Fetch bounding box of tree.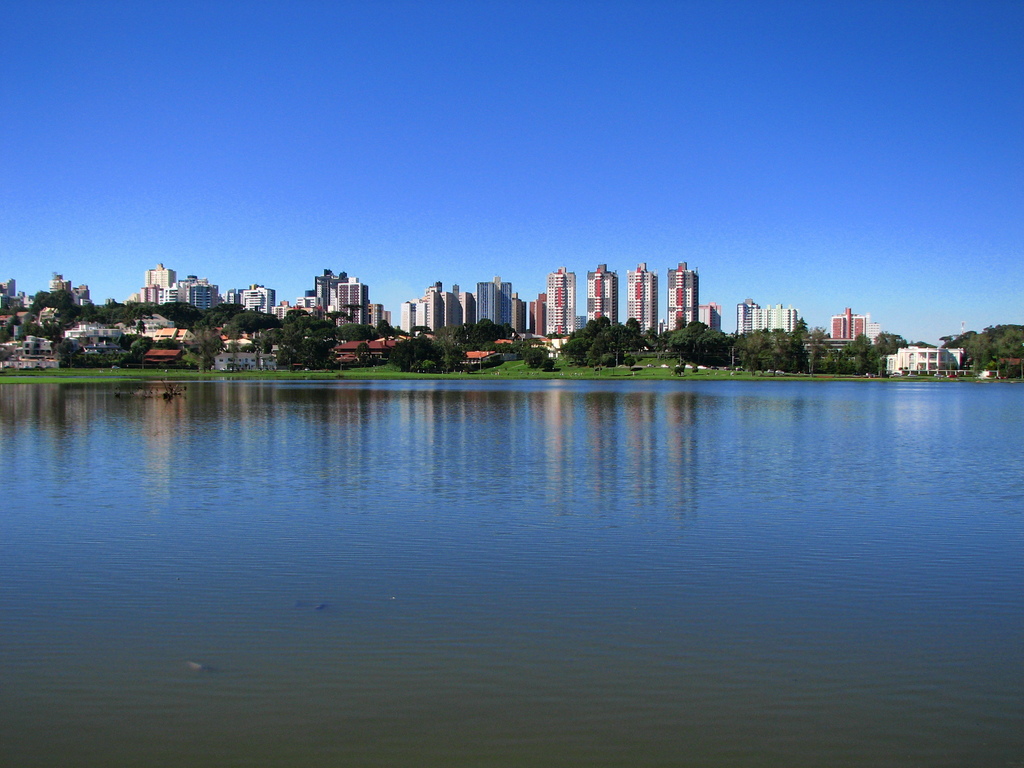
Bbox: select_region(300, 332, 336, 367).
